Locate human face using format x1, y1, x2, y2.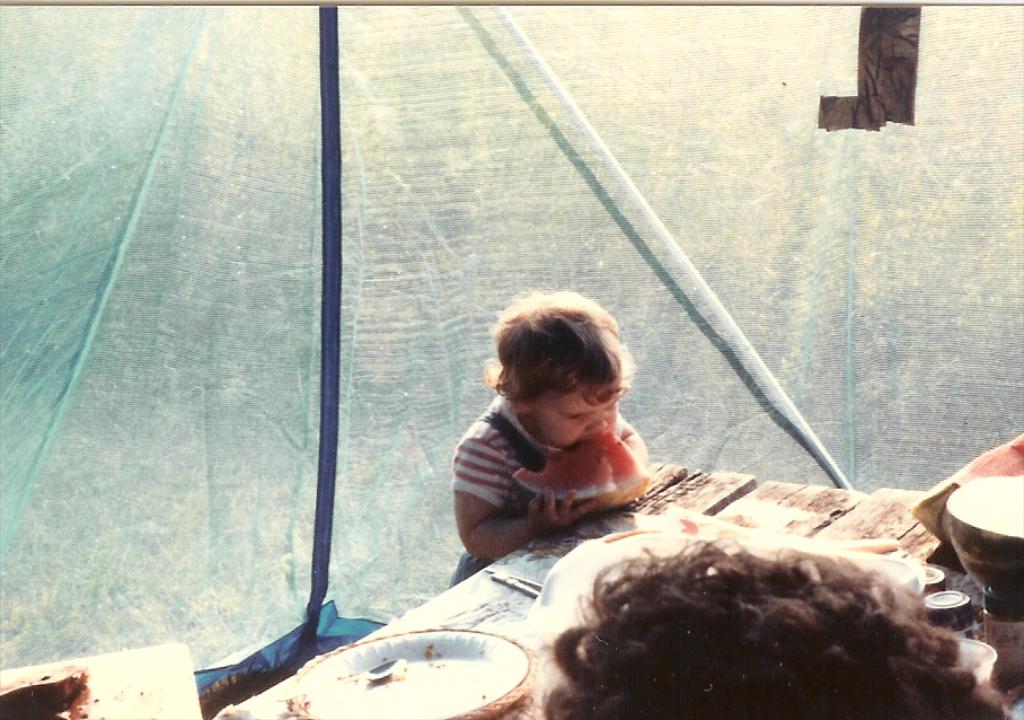
526, 379, 619, 446.
